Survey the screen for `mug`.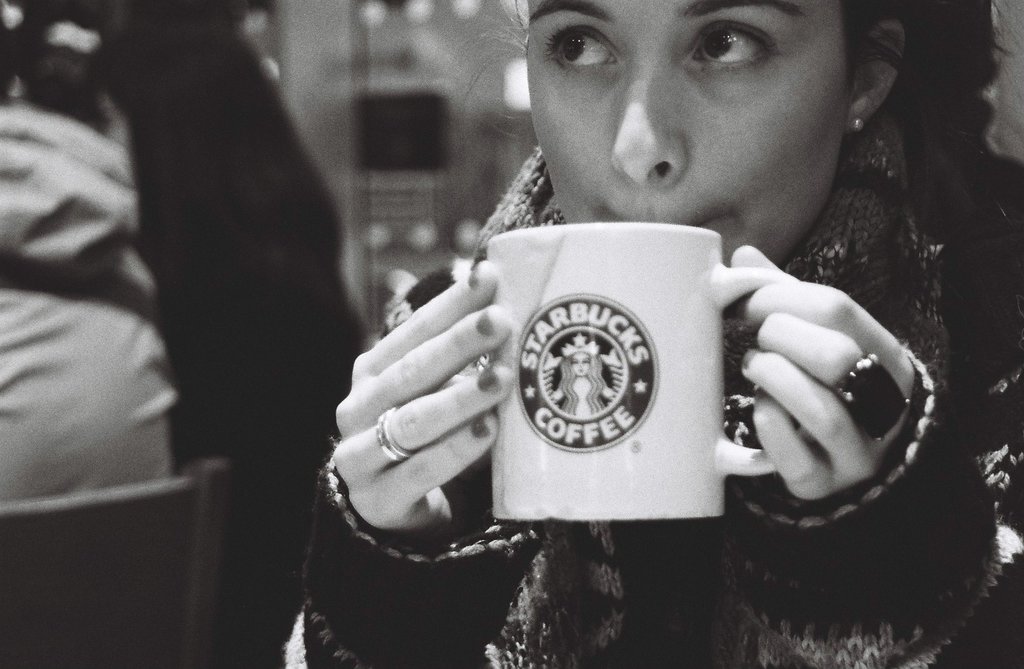
Survey found: 486, 221, 800, 523.
